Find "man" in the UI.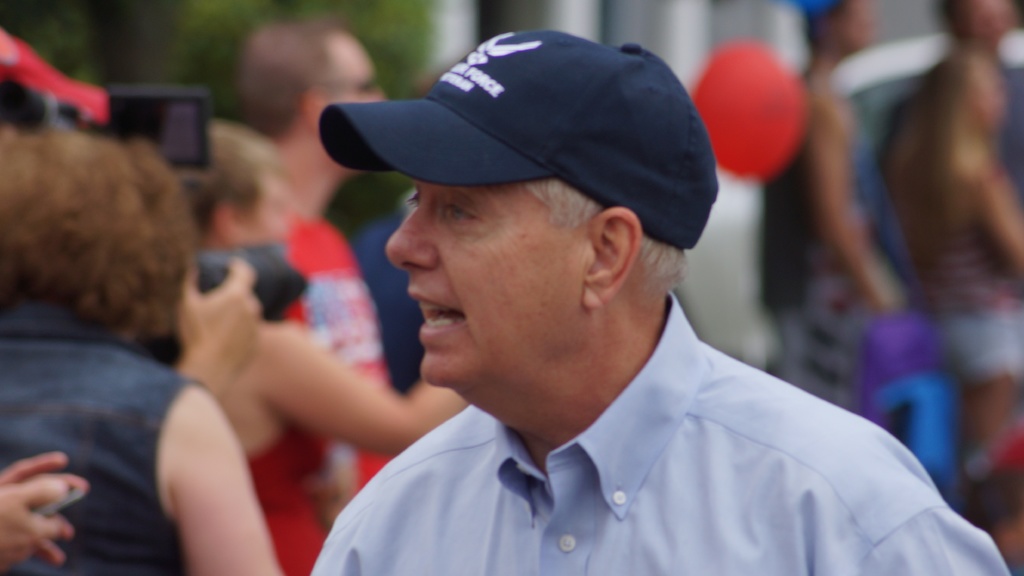
UI element at x1=222 y1=24 x2=396 y2=575.
